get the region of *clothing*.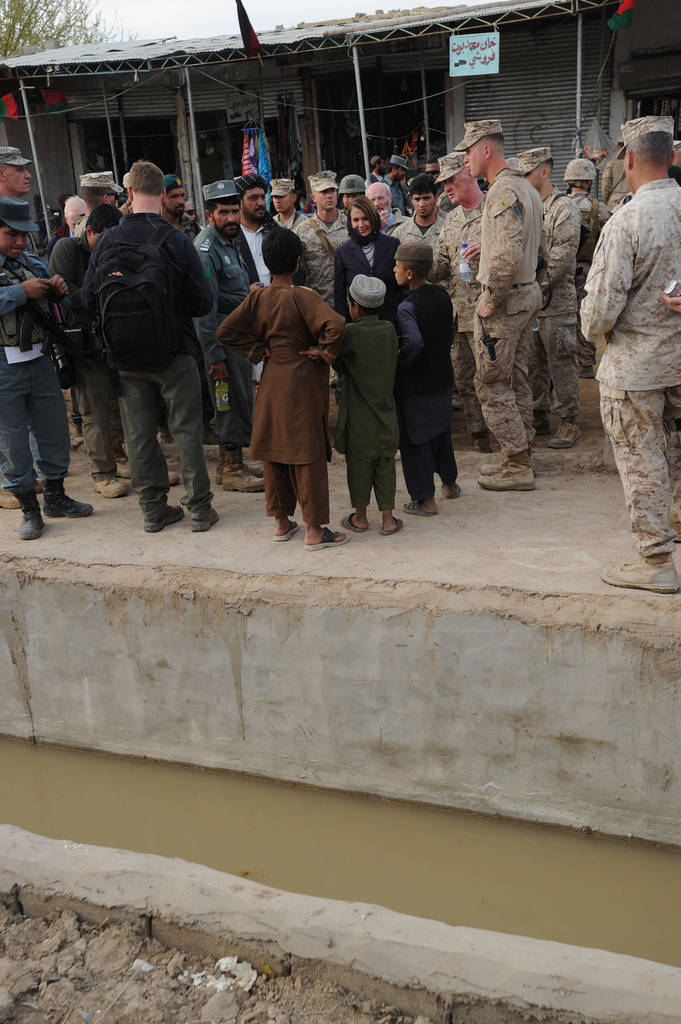
575 182 680 558.
